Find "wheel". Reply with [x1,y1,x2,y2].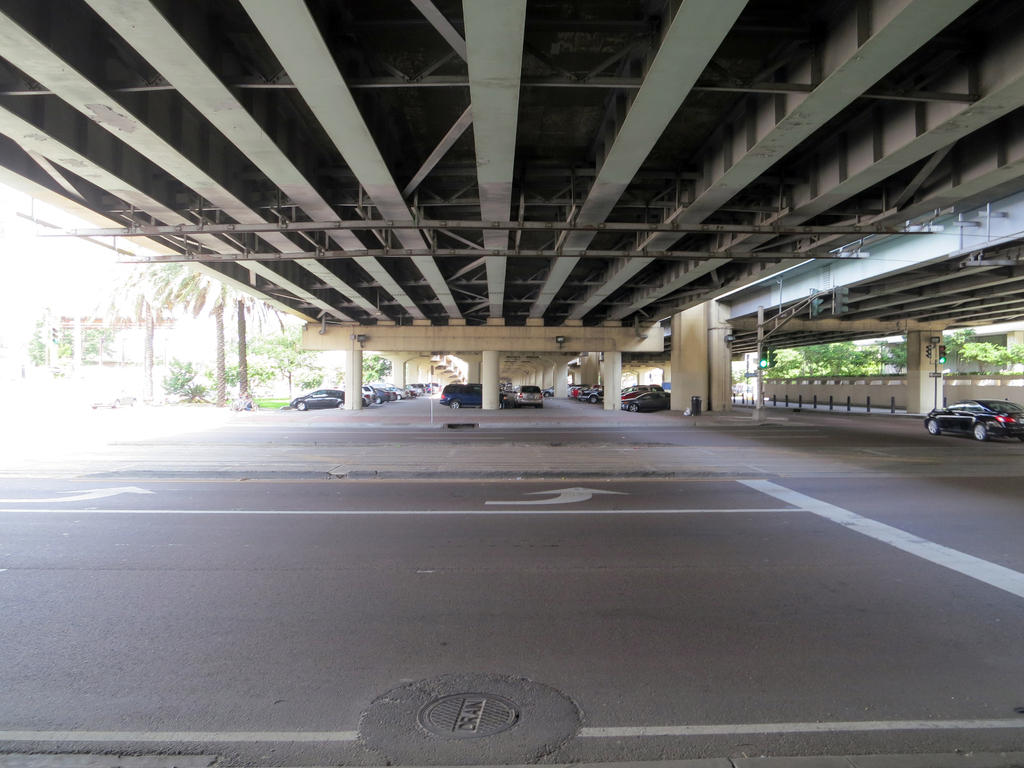
[340,399,345,408].
